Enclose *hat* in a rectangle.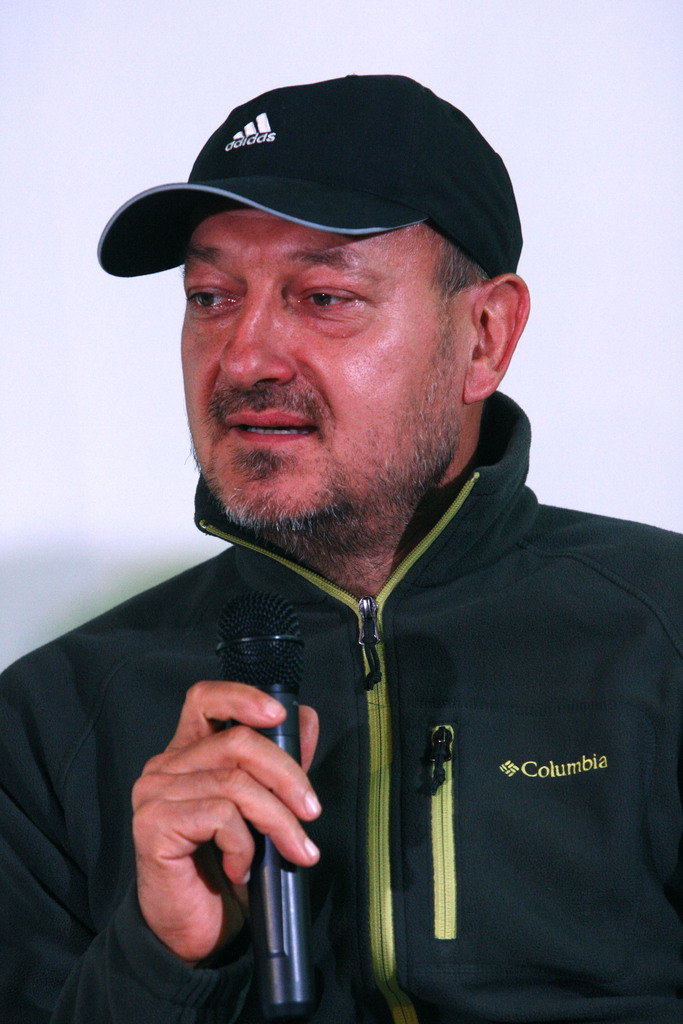
<bbox>96, 73, 525, 279</bbox>.
